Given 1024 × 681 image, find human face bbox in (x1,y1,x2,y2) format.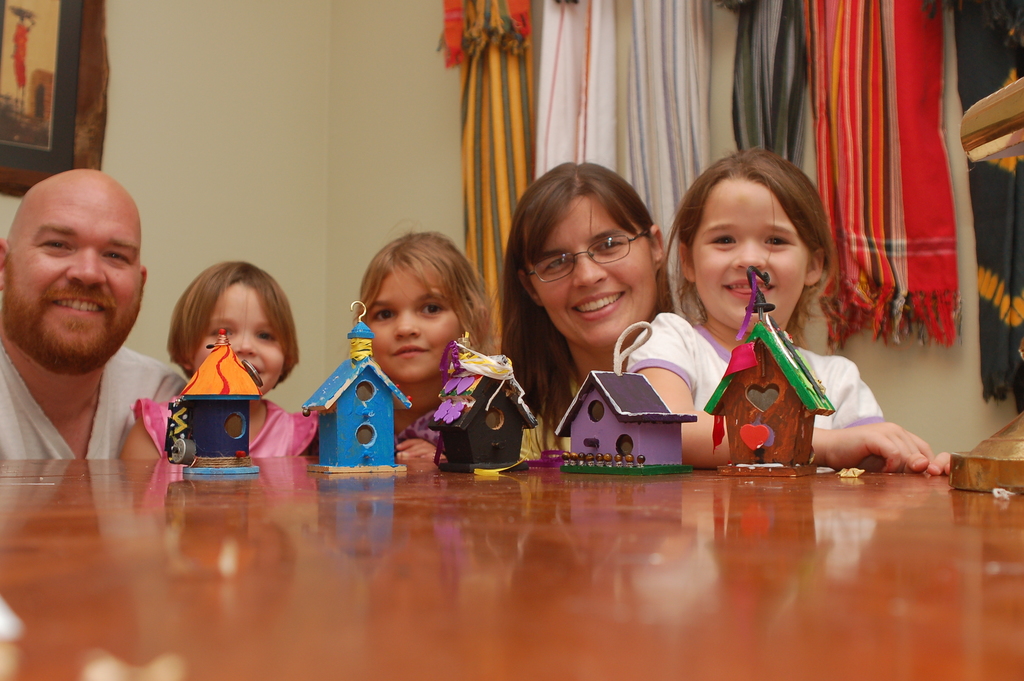
(12,190,142,354).
